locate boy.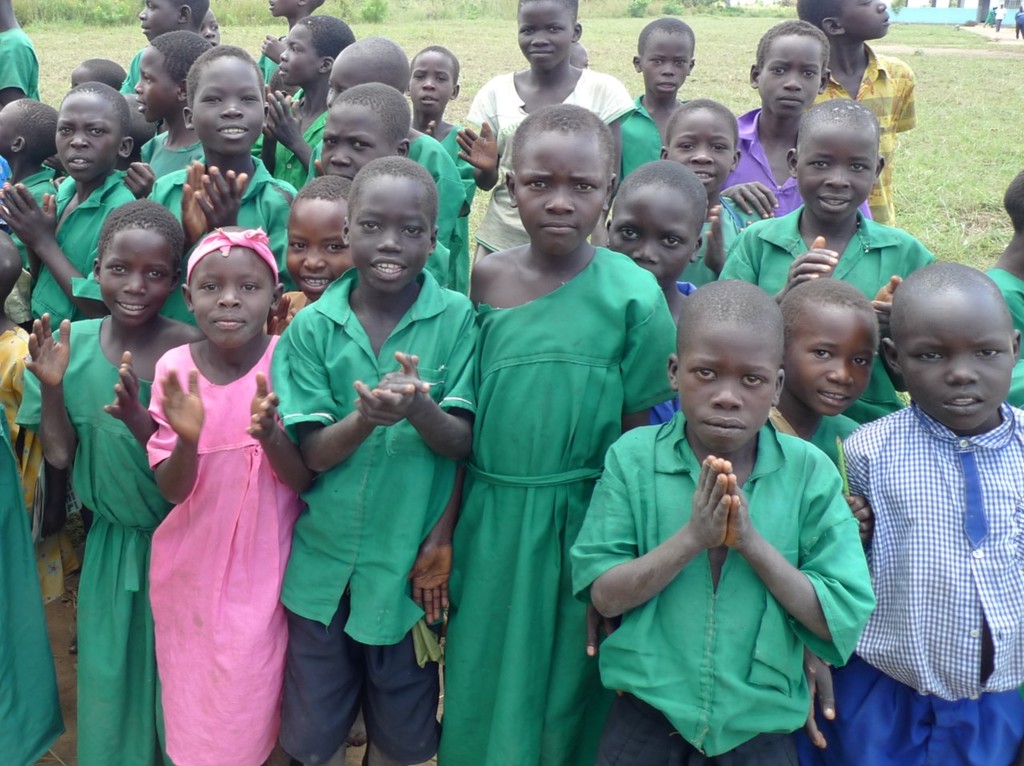
Bounding box: <box>146,44,298,327</box>.
